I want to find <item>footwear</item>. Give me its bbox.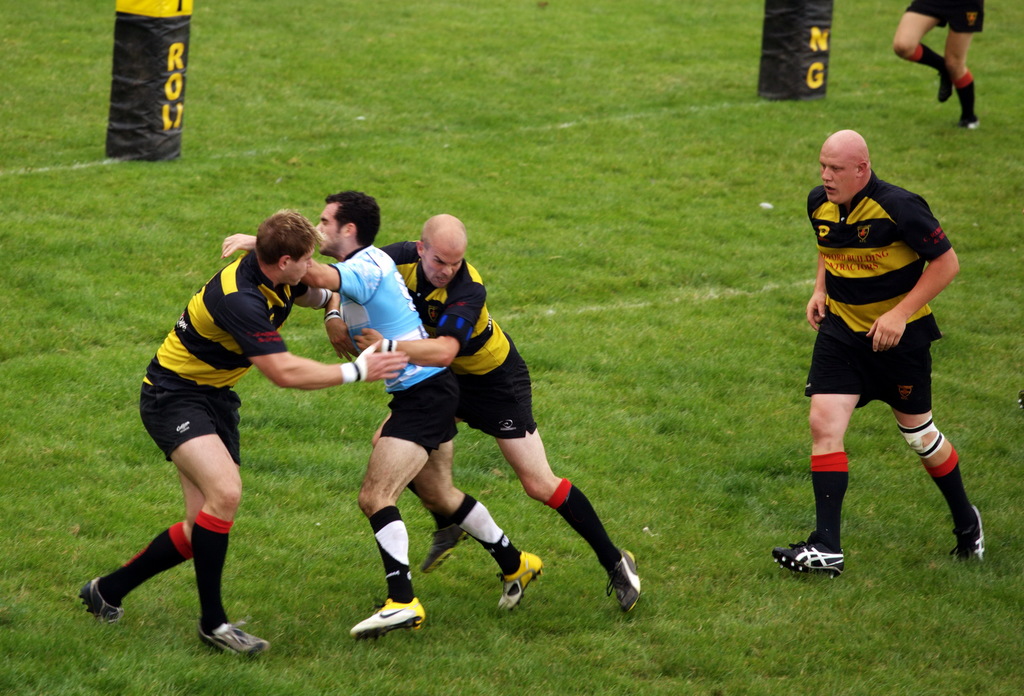
(x1=950, y1=505, x2=983, y2=561).
